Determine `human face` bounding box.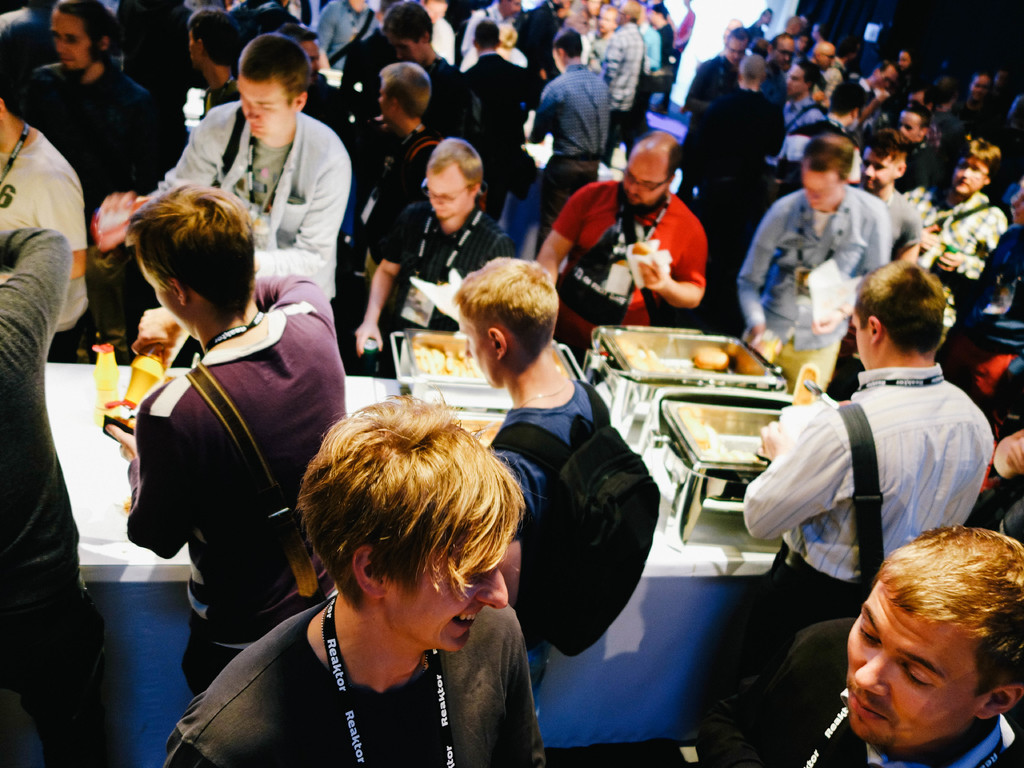
Determined: <region>955, 161, 988, 196</region>.
